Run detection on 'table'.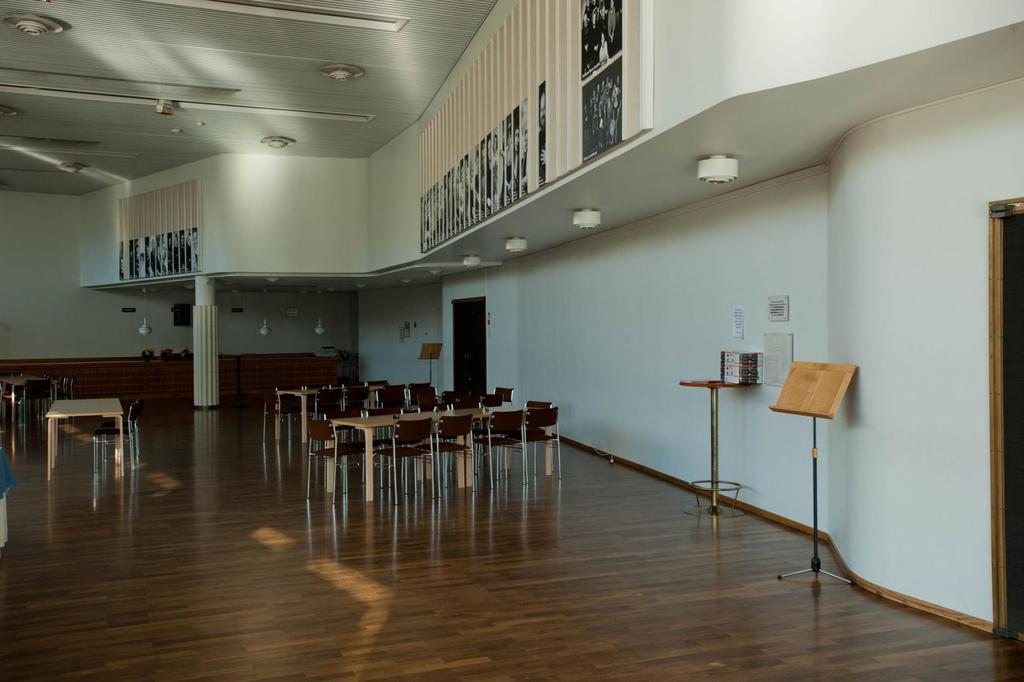
Result: rect(278, 382, 411, 441).
